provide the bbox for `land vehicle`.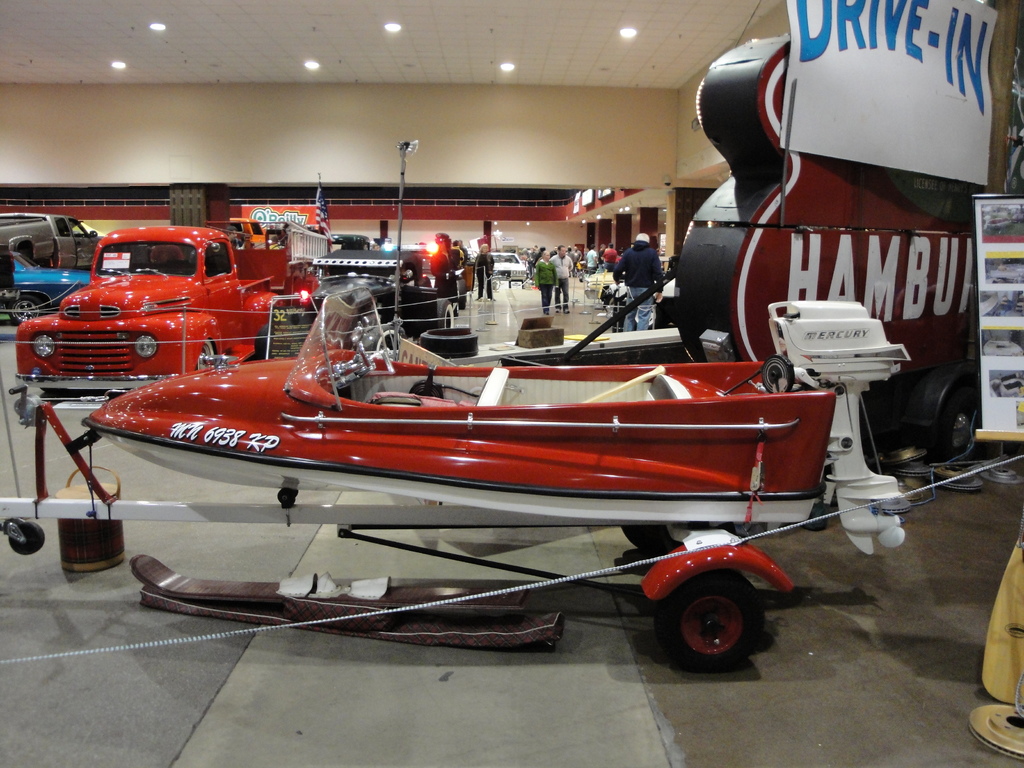
bbox=[44, 230, 311, 413].
